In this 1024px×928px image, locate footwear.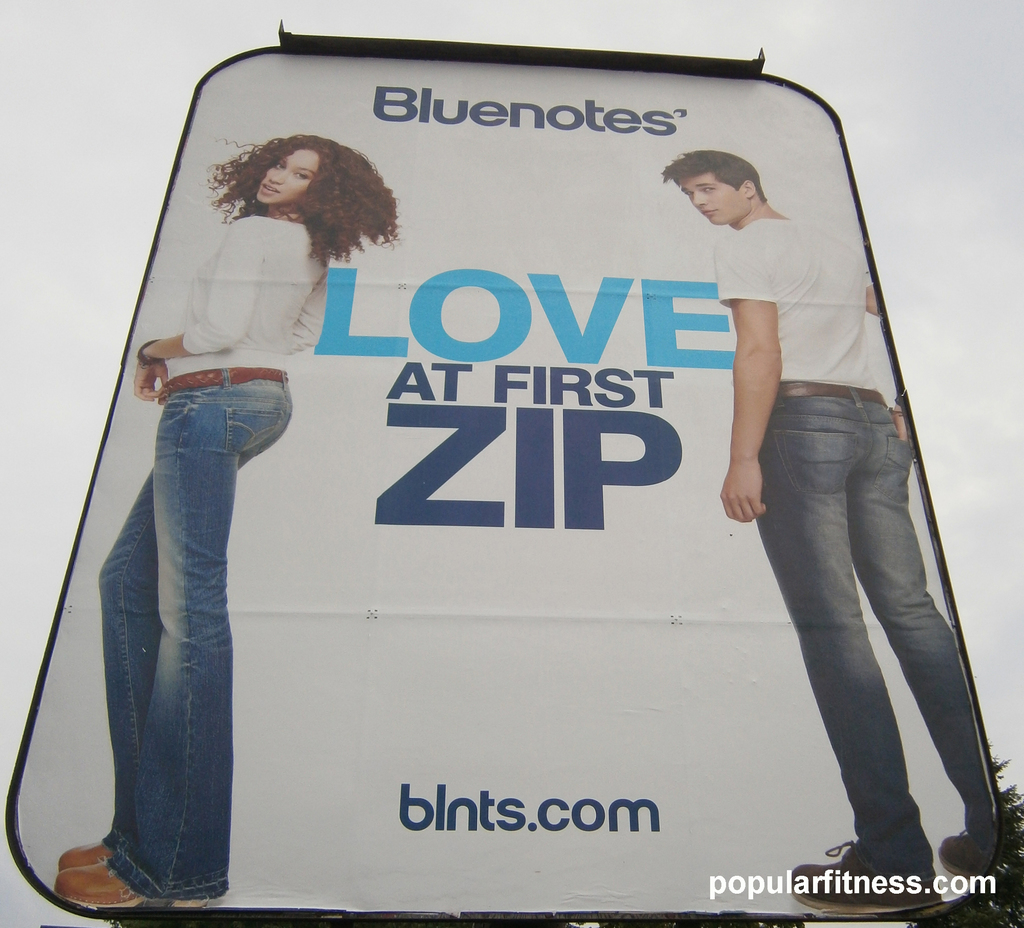
Bounding box: x1=56, y1=861, x2=207, y2=908.
